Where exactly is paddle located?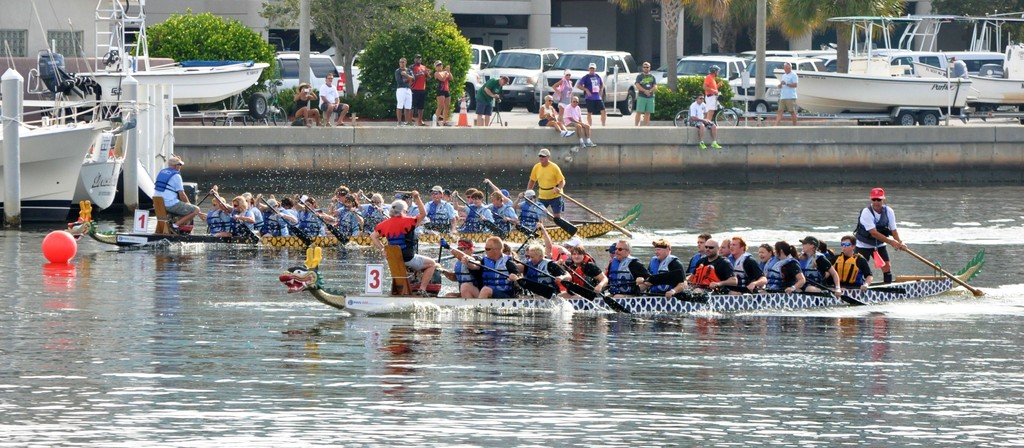
Its bounding box is bbox(471, 260, 552, 298).
